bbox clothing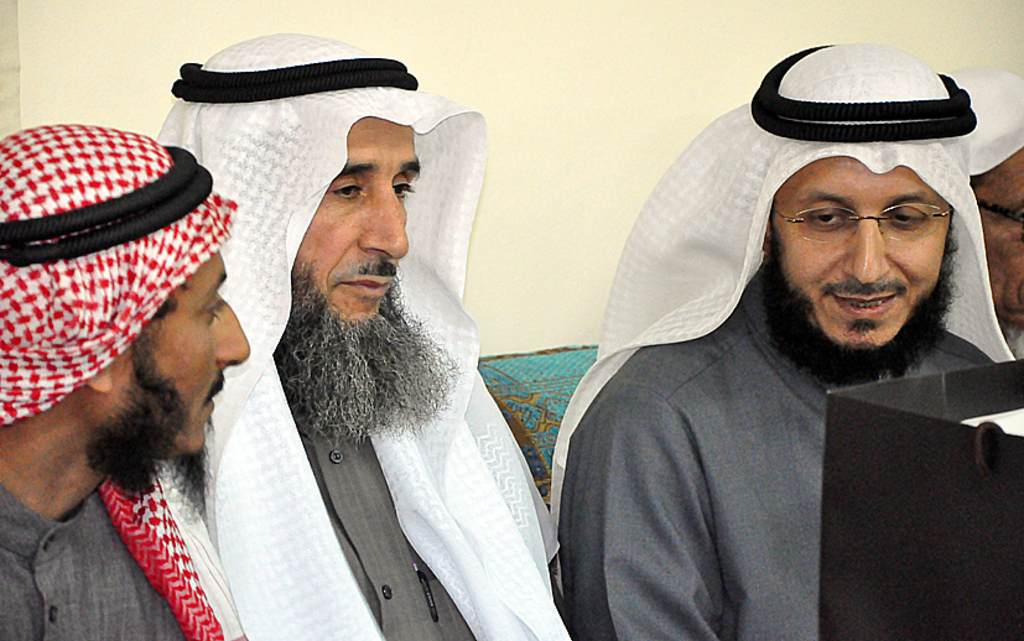
161,27,562,640
